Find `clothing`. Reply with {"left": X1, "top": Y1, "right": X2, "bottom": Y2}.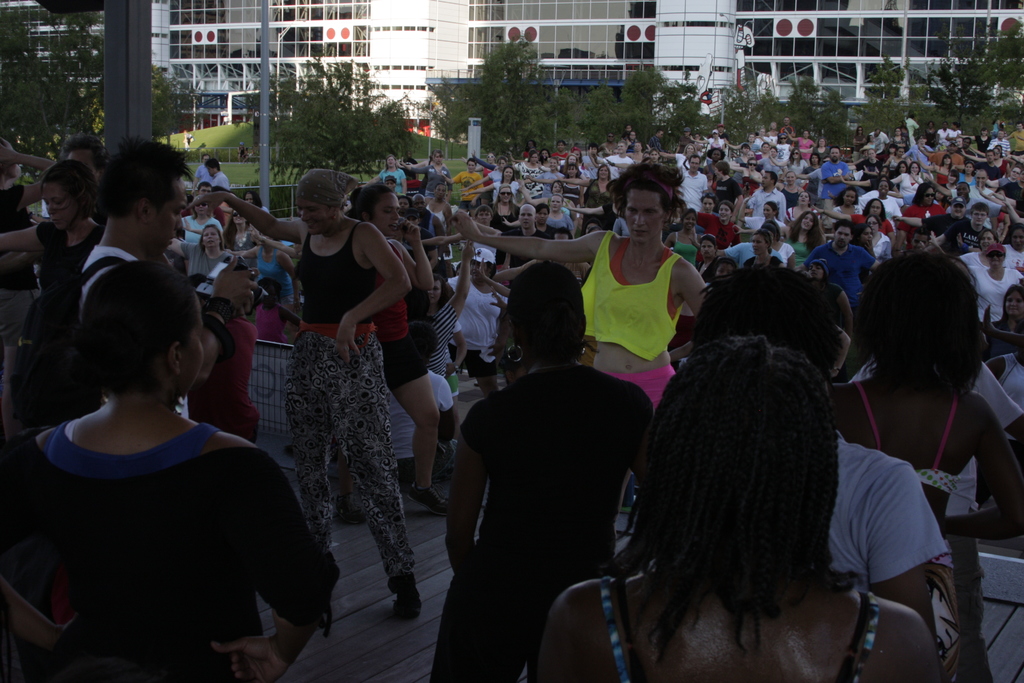
{"left": 20, "top": 358, "right": 308, "bottom": 676}.
